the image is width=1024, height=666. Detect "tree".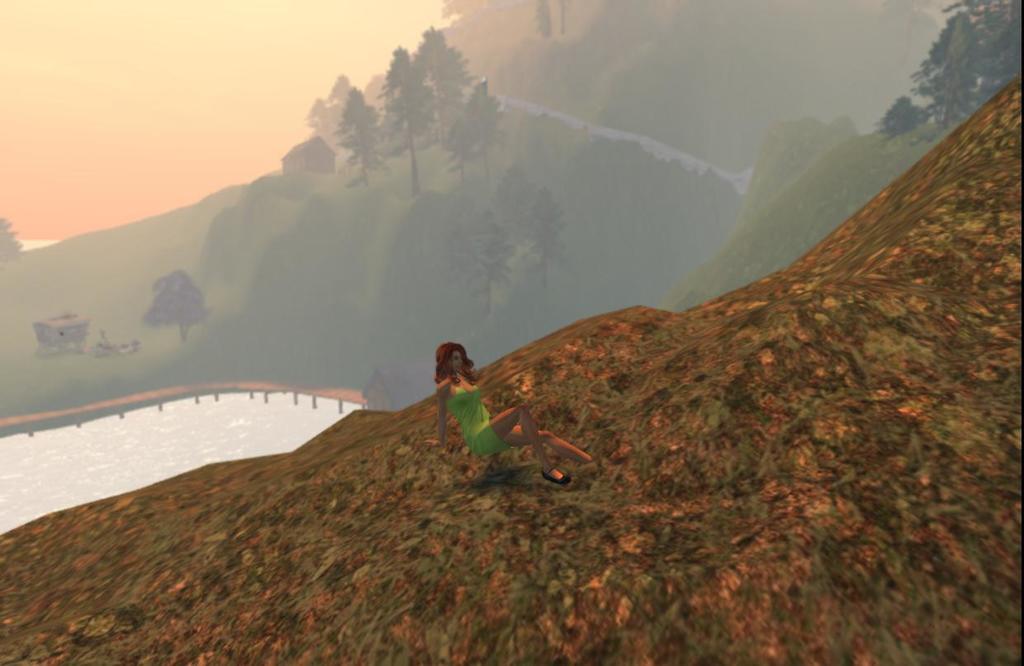
Detection: <bbox>143, 268, 214, 342</bbox>.
